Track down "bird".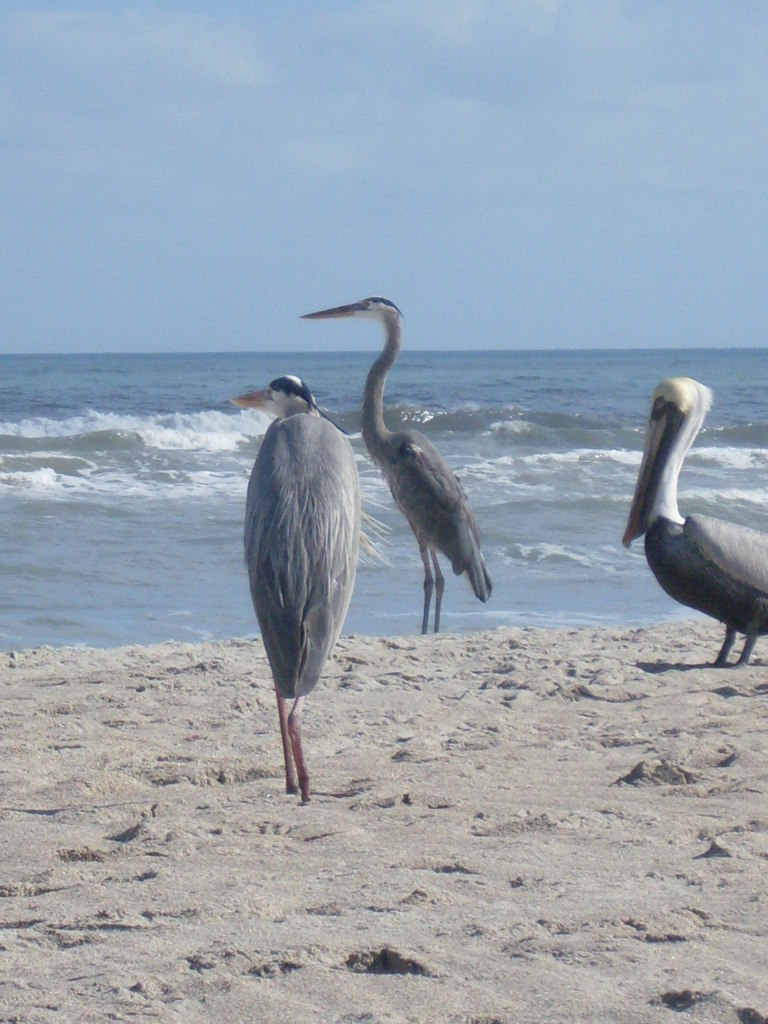
Tracked to rect(238, 369, 381, 805).
